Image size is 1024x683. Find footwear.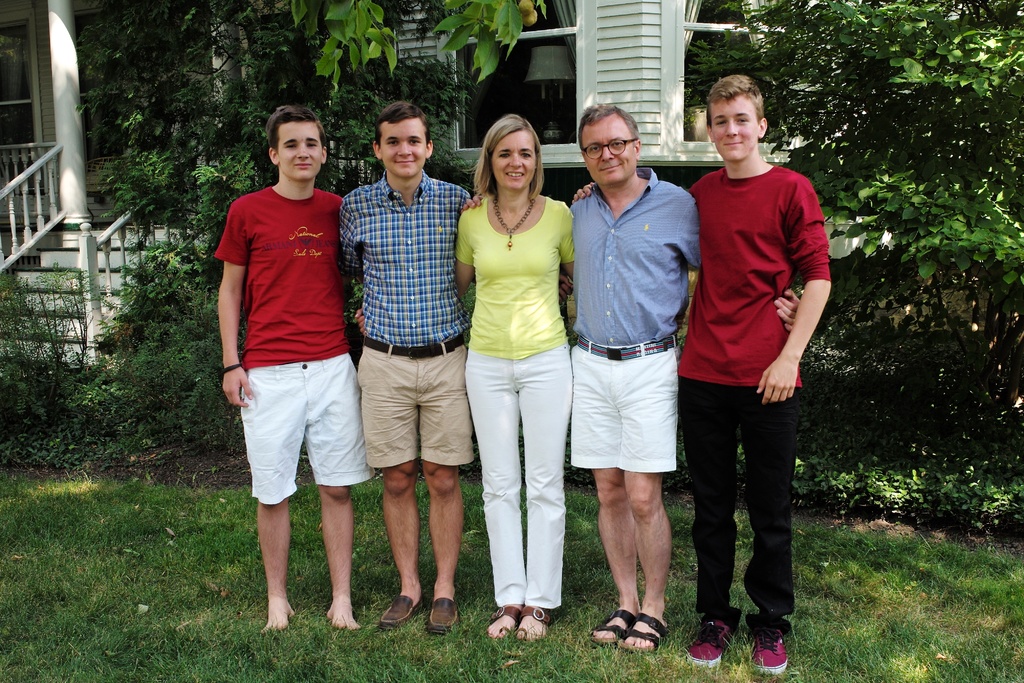
<bbox>592, 605, 634, 645</bbox>.
